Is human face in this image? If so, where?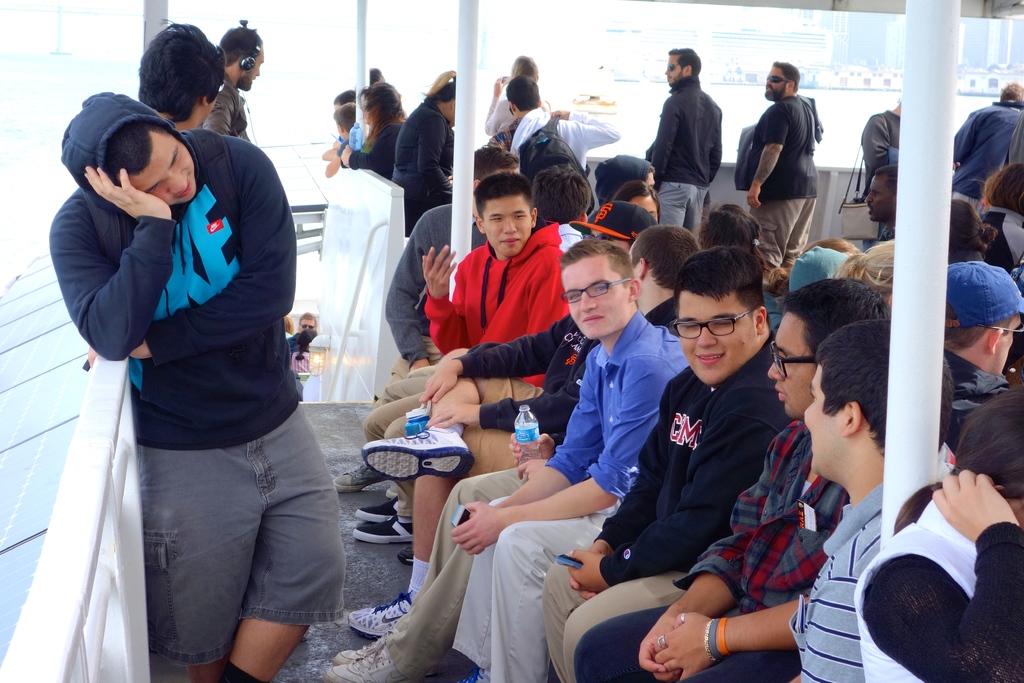
Yes, at 865, 170, 892, 220.
